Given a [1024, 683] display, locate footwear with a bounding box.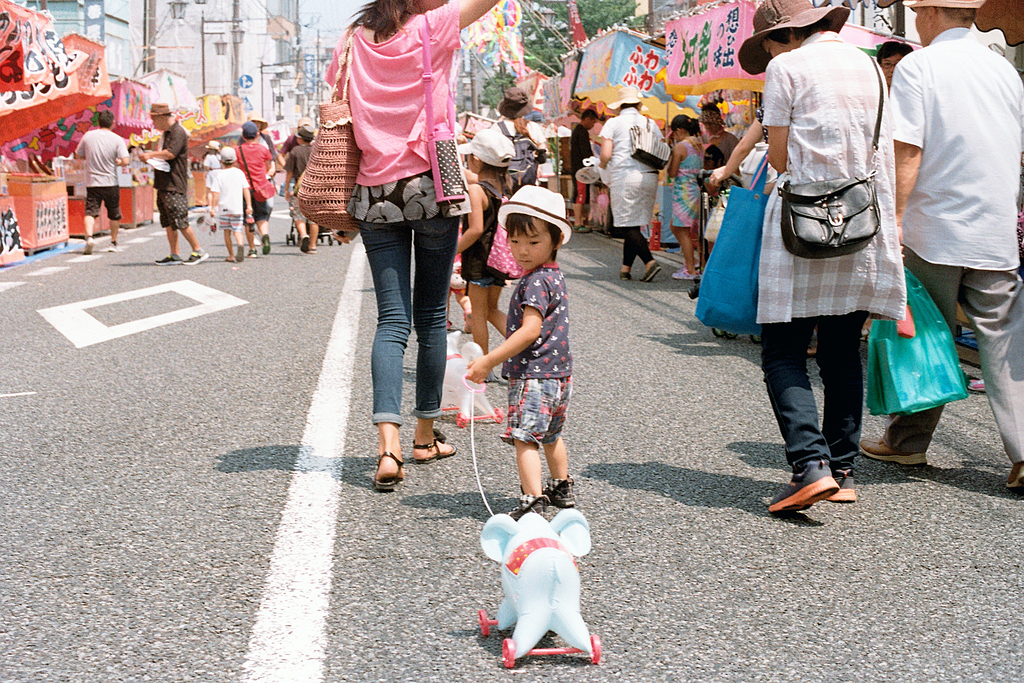
Located: 155, 252, 182, 266.
